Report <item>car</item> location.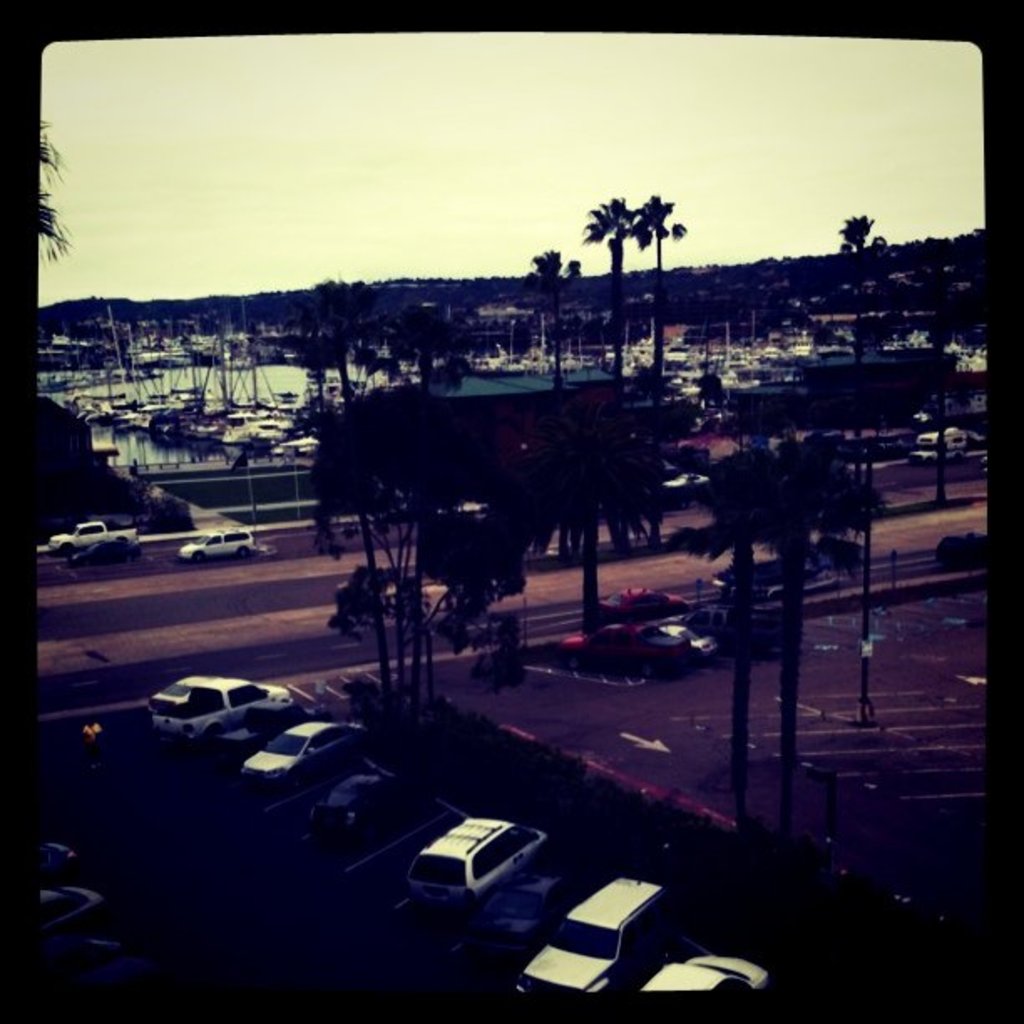
Report: l=246, t=723, r=365, b=780.
